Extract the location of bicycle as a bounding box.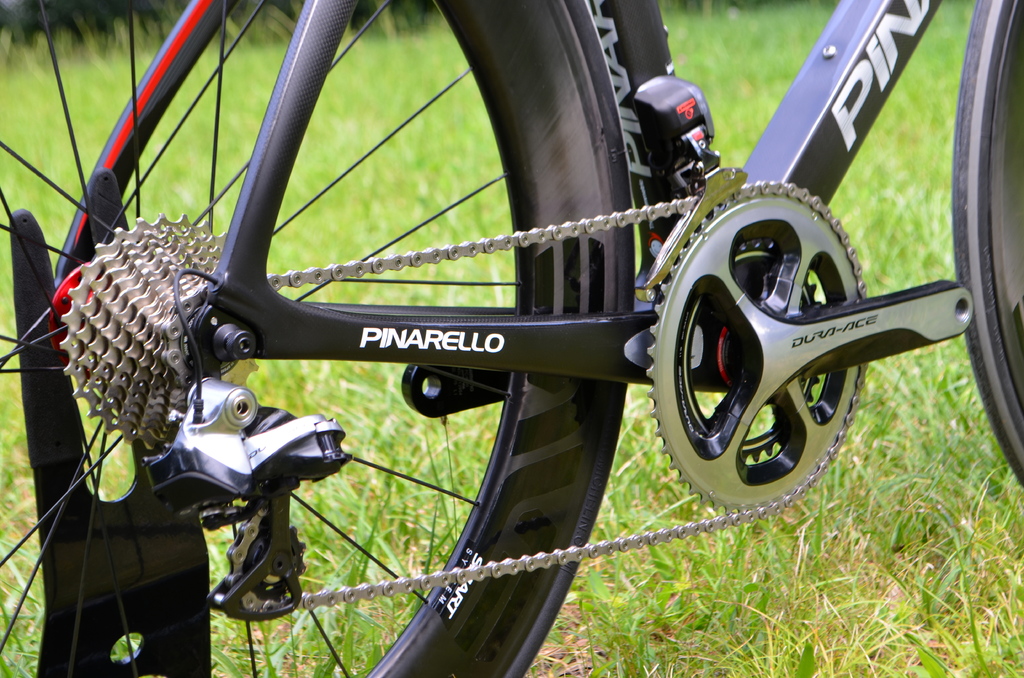
detection(0, 0, 1023, 677).
